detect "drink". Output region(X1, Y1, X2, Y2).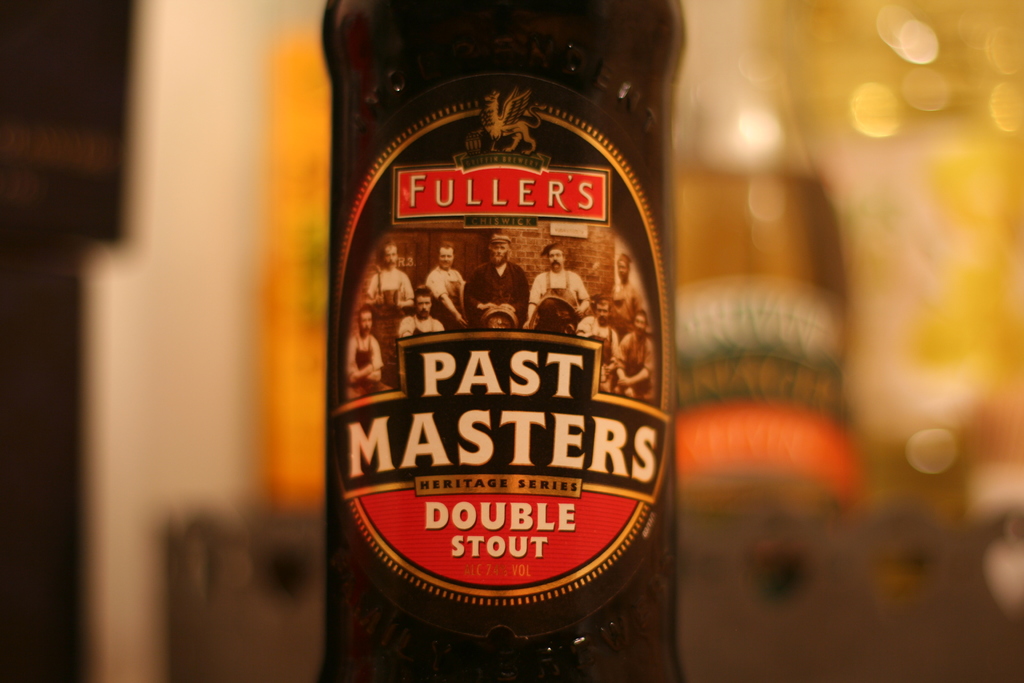
region(323, 71, 673, 679).
